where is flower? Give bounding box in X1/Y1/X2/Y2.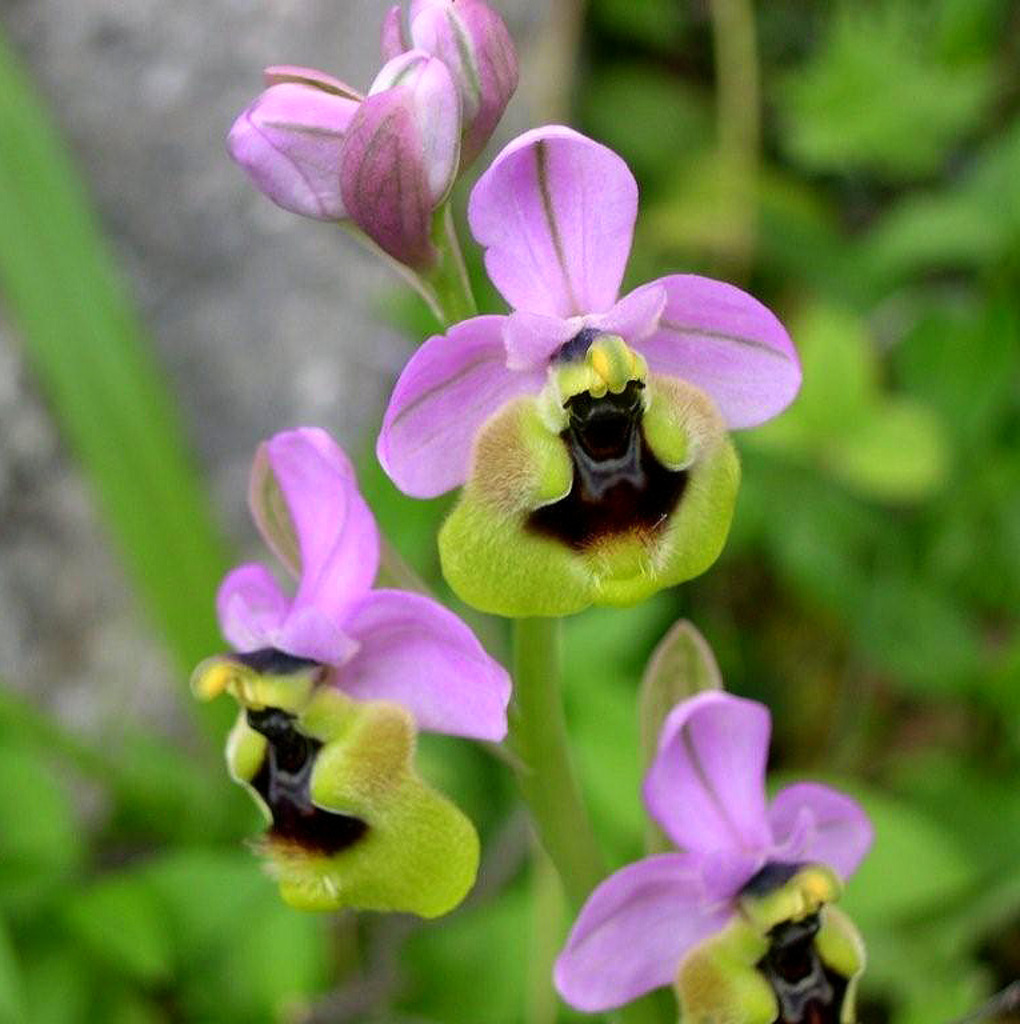
391/125/805/604.
